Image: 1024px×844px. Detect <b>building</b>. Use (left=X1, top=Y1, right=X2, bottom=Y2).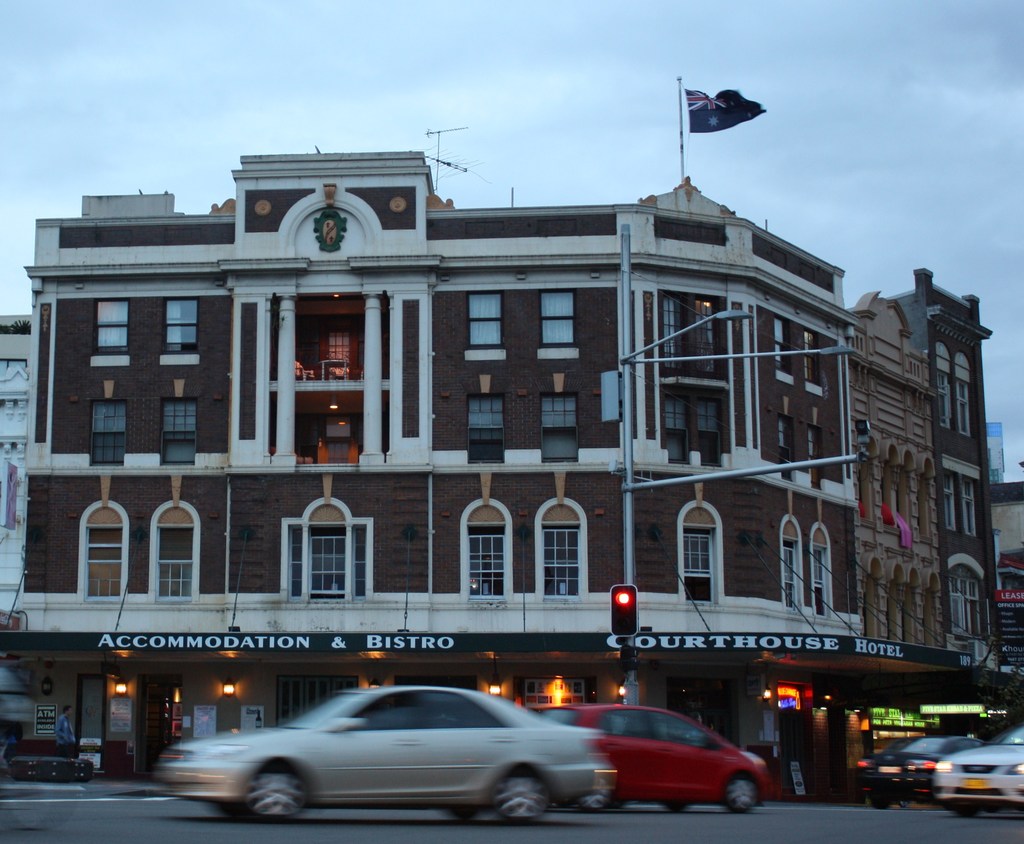
(left=994, top=483, right=1023, bottom=679).
